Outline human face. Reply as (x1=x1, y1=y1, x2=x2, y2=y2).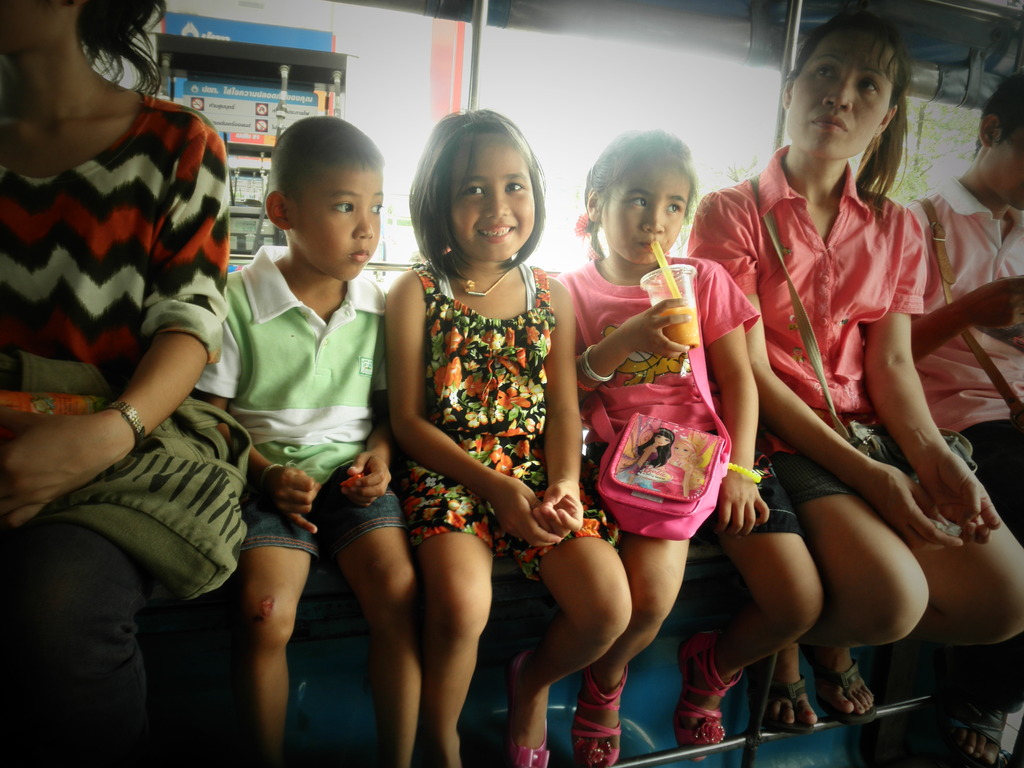
(x1=657, y1=436, x2=670, y2=444).
